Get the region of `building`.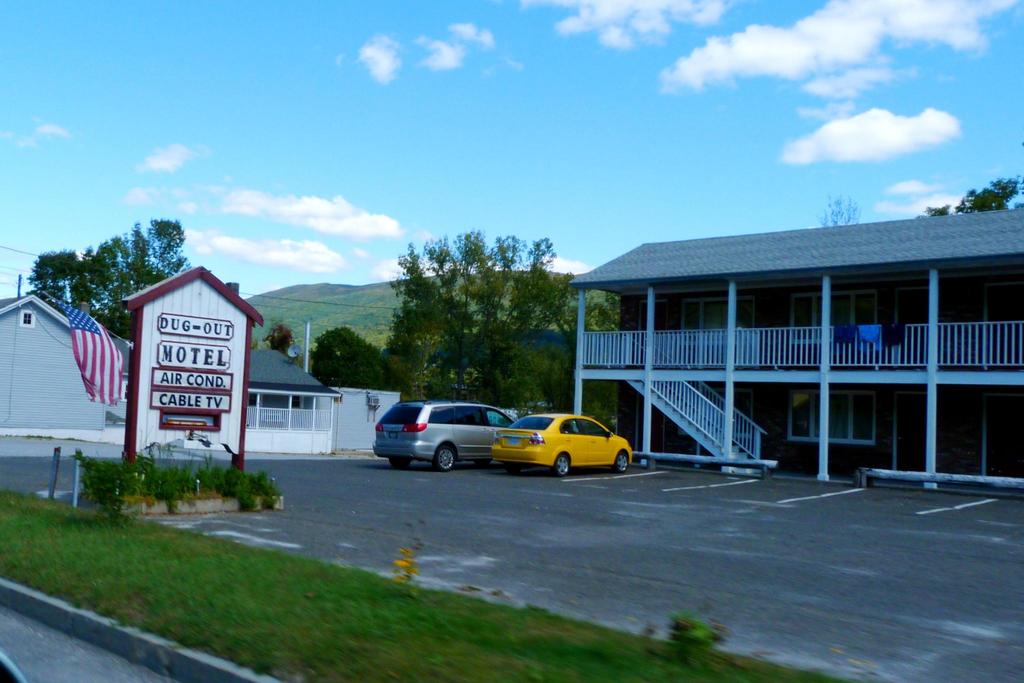
BBox(570, 207, 1023, 473).
